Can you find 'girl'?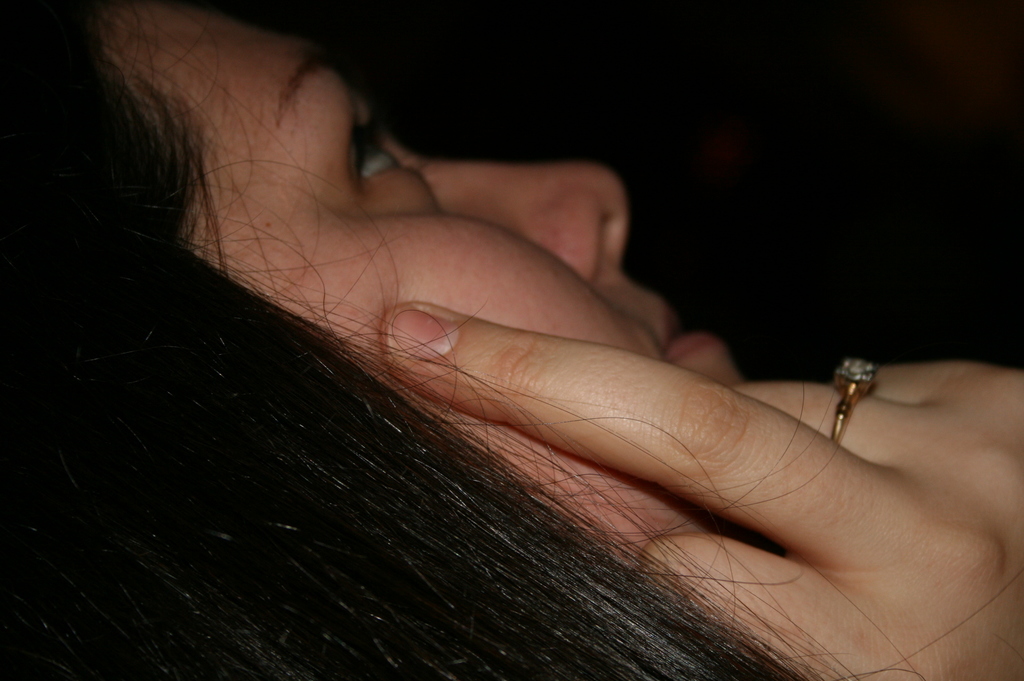
Yes, bounding box: l=0, t=0, r=1023, b=680.
